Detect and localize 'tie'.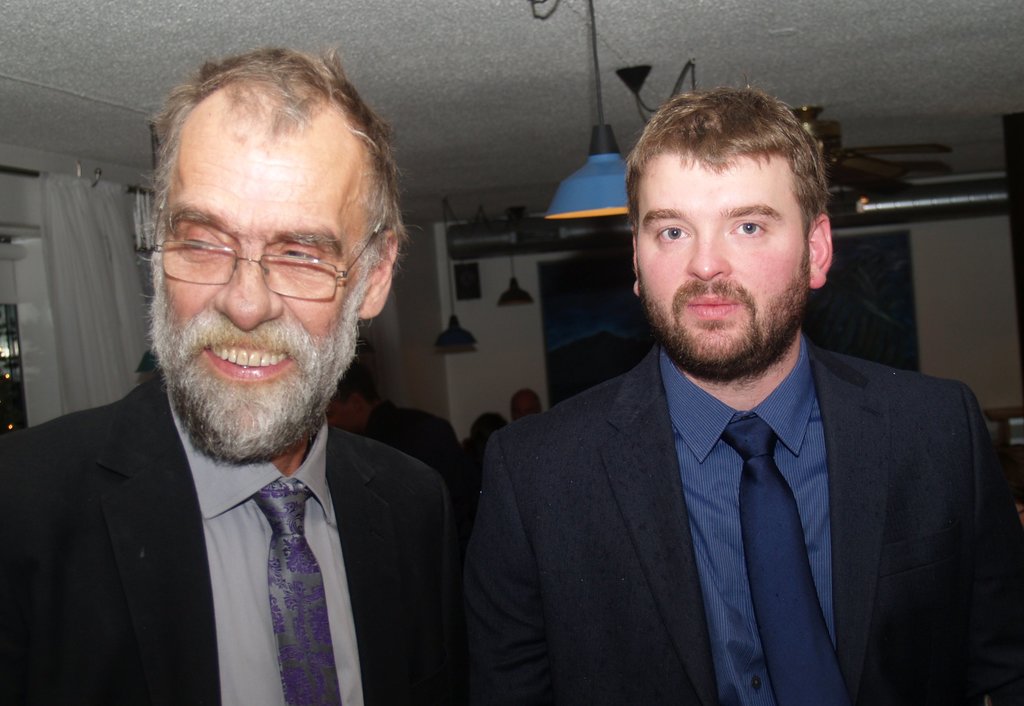
Localized at 252:478:345:705.
